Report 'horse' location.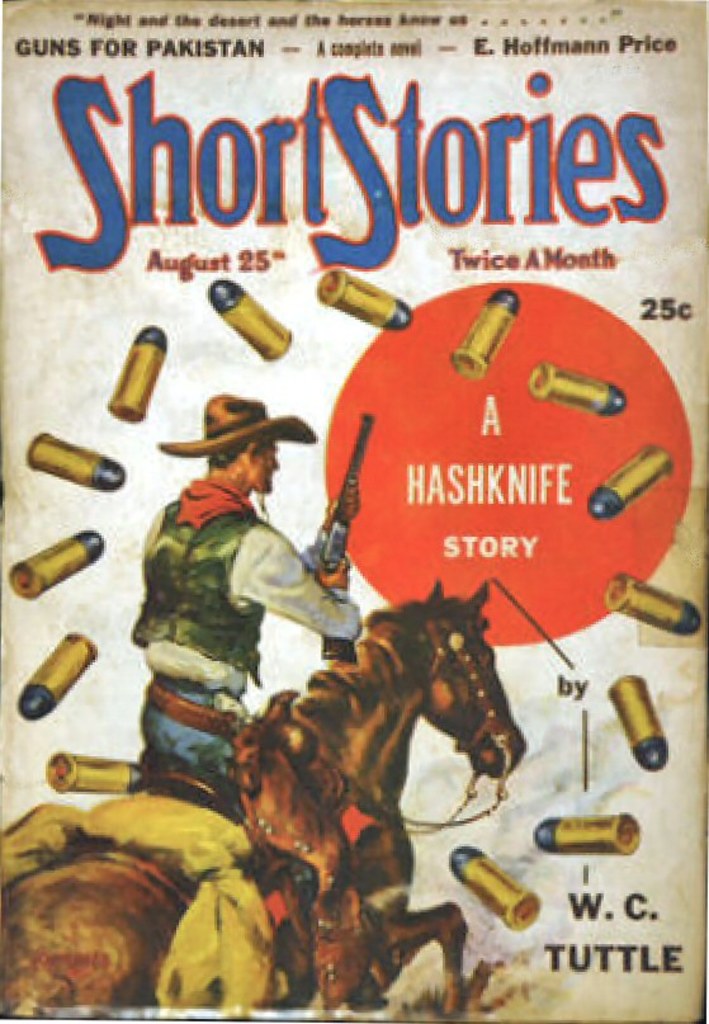
Report: {"left": 0, "top": 577, "right": 525, "bottom": 1018}.
